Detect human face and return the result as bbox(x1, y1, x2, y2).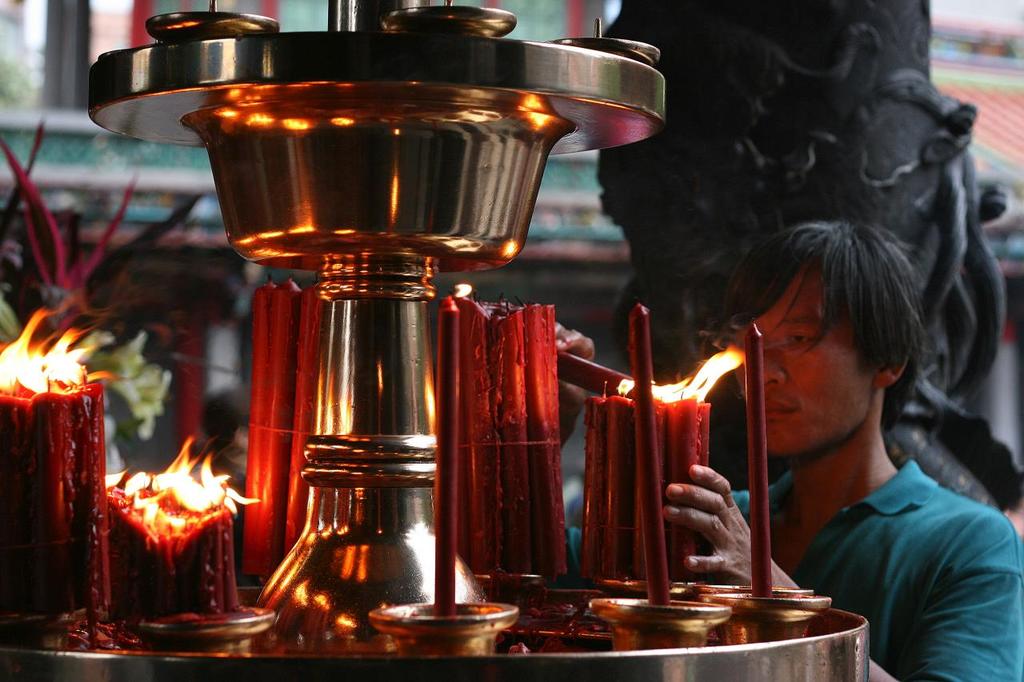
bbox(734, 269, 874, 461).
